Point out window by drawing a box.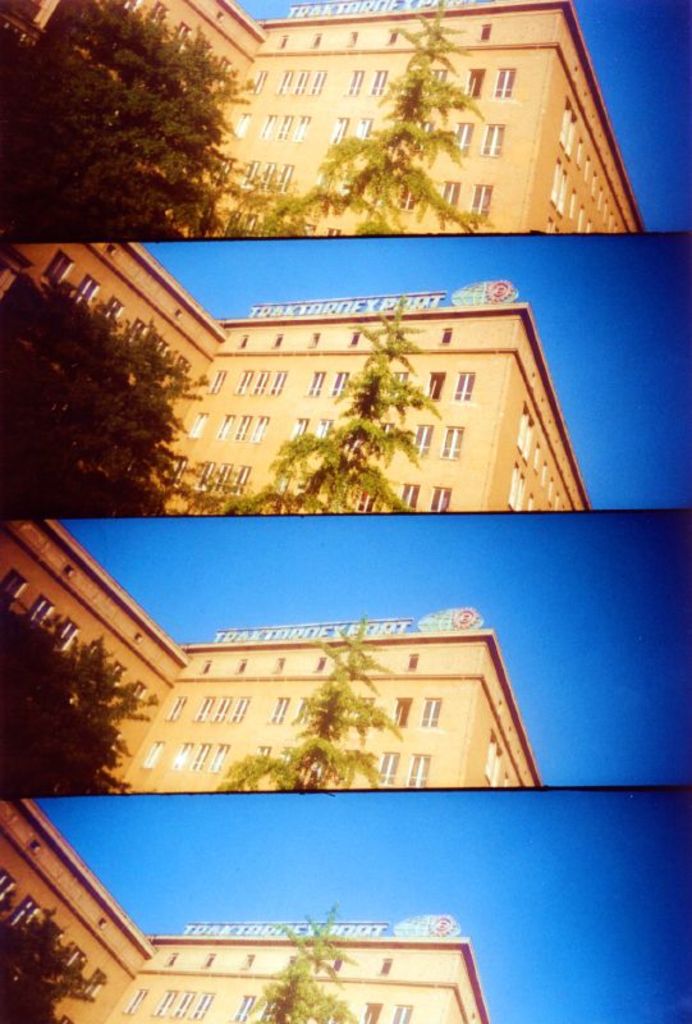
region(9, 897, 37, 954).
